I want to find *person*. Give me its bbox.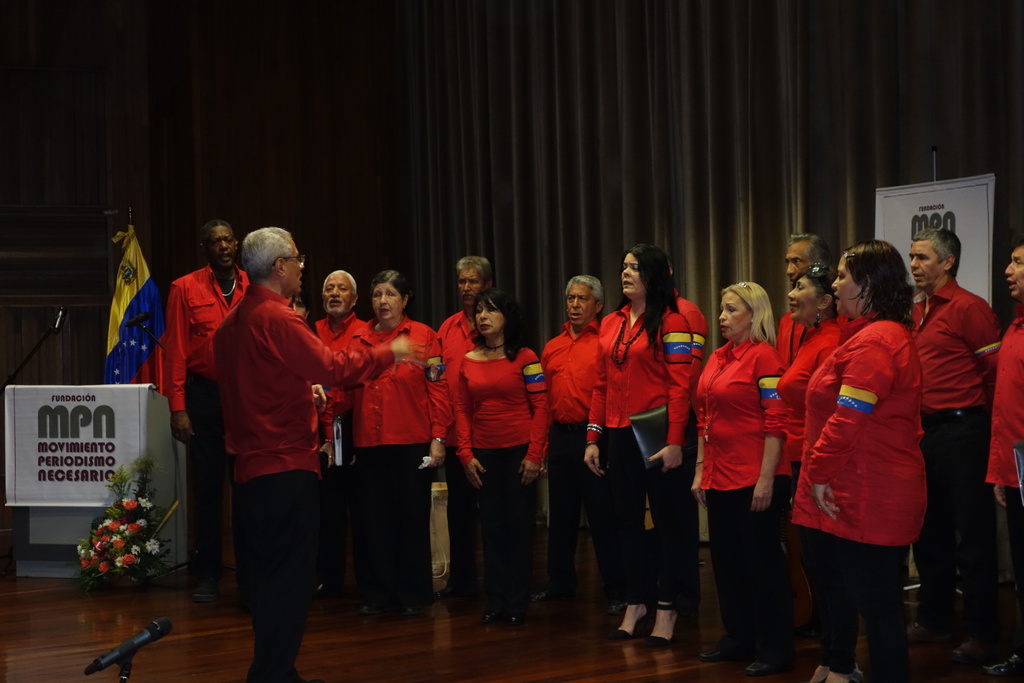
region(906, 225, 1002, 658).
